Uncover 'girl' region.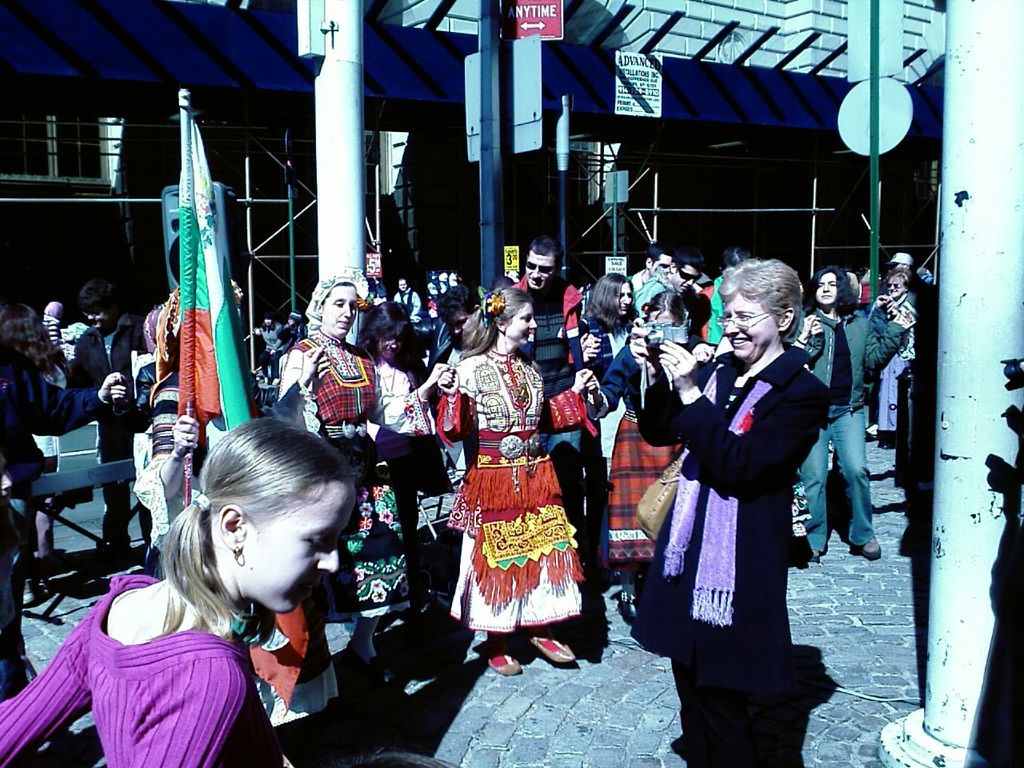
Uncovered: 583/298/722/614.
